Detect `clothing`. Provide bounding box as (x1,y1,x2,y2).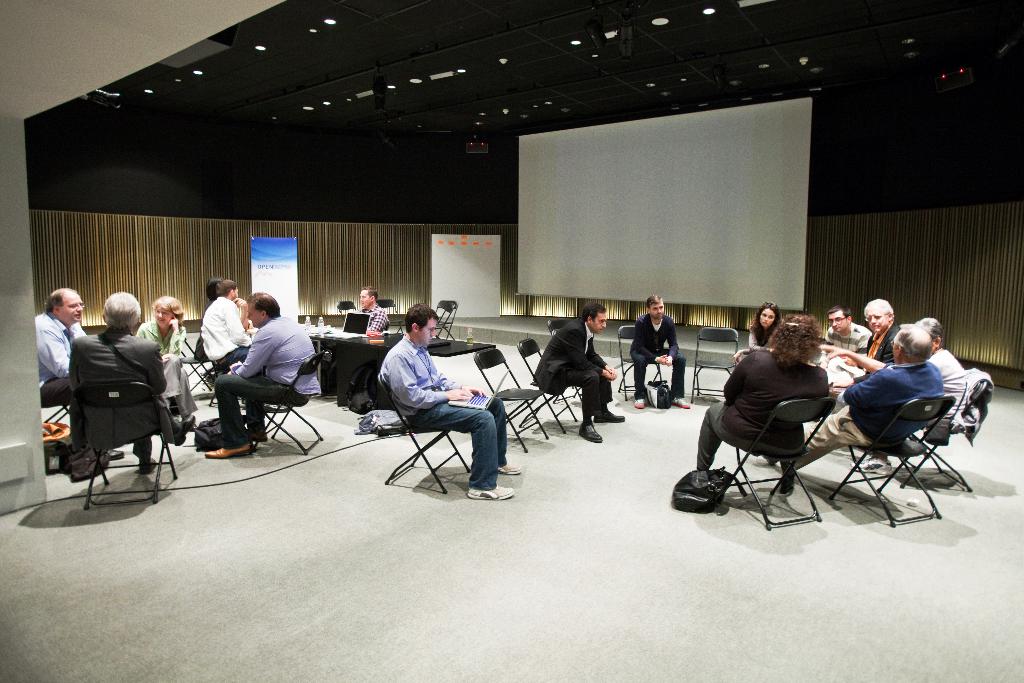
(740,320,785,351).
